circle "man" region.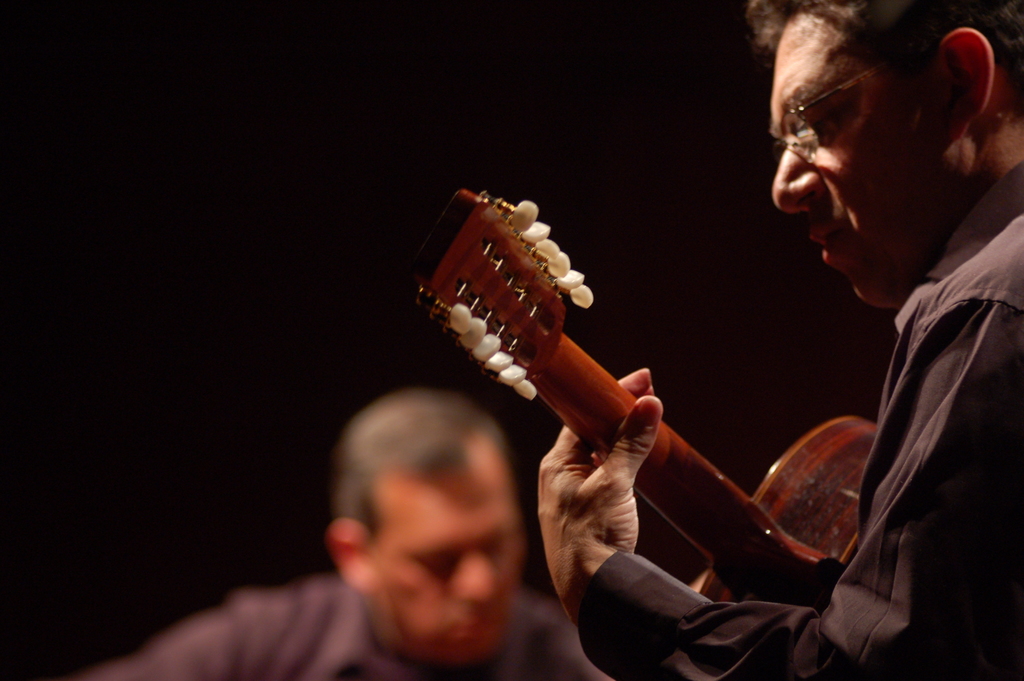
Region: (left=80, top=386, right=618, bottom=680).
